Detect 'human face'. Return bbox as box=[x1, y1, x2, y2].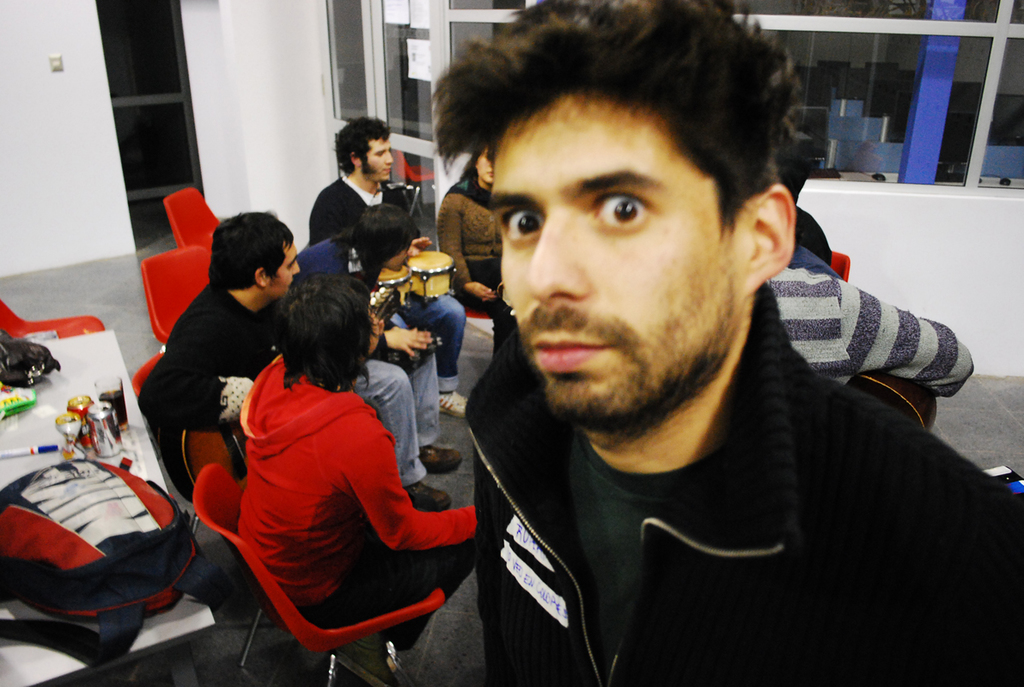
box=[489, 99, 751, 424].
